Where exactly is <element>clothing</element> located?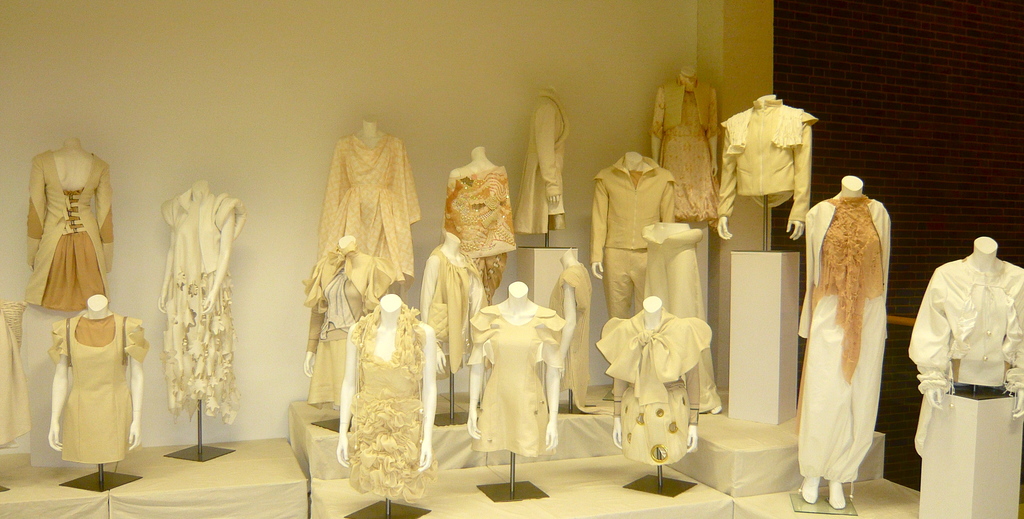
Its bounding box is left=25, top=150, right=116, bottom=311.
